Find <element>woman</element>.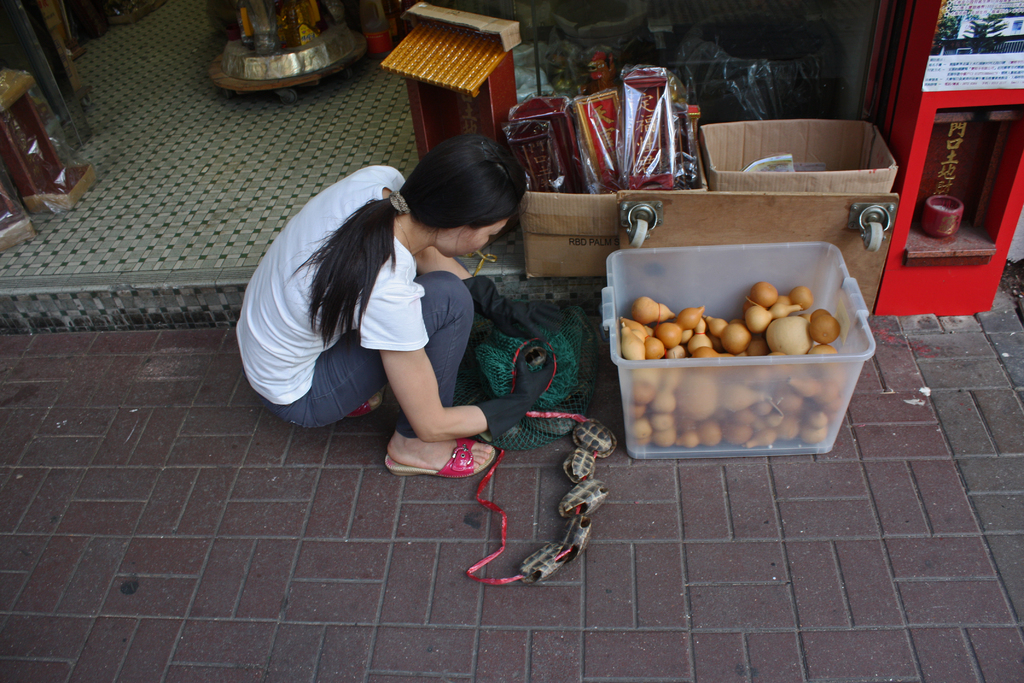
(x1=242, y1=139, x2=529, y2=486).
